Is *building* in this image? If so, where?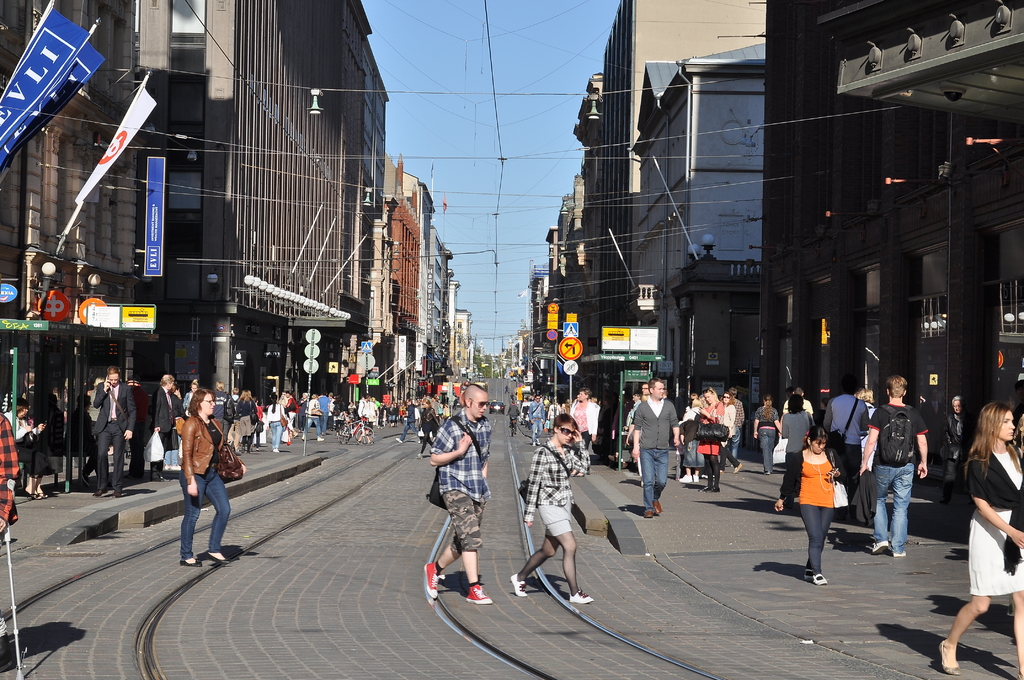
Yes, at BBox(760, 0, 1023, 522).
